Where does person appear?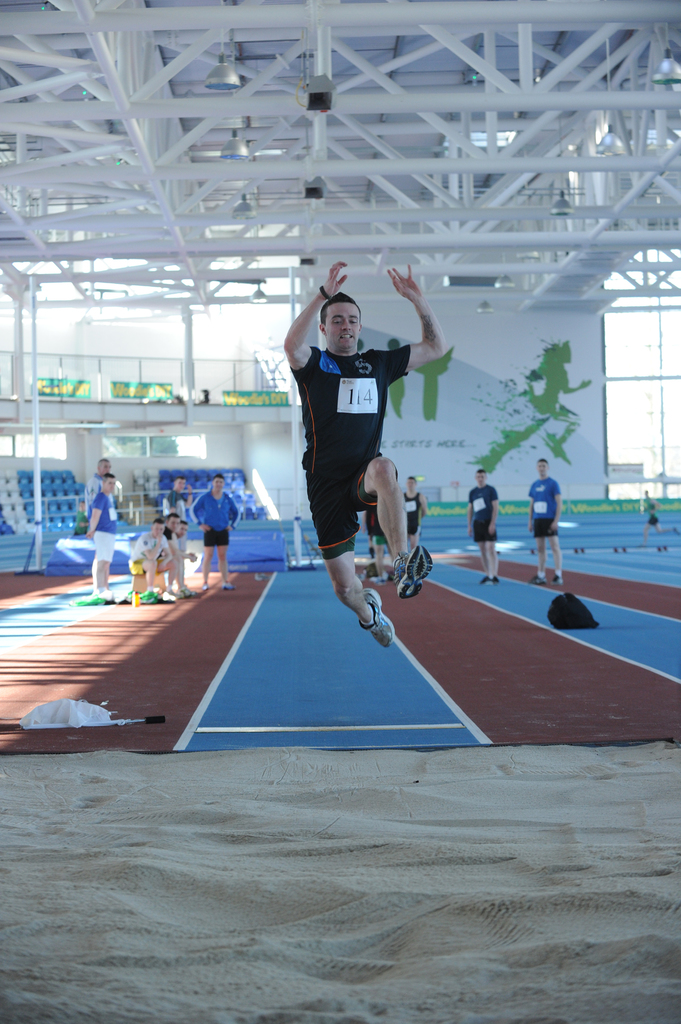
Appears at BBox(462, 464, 501, 585).
